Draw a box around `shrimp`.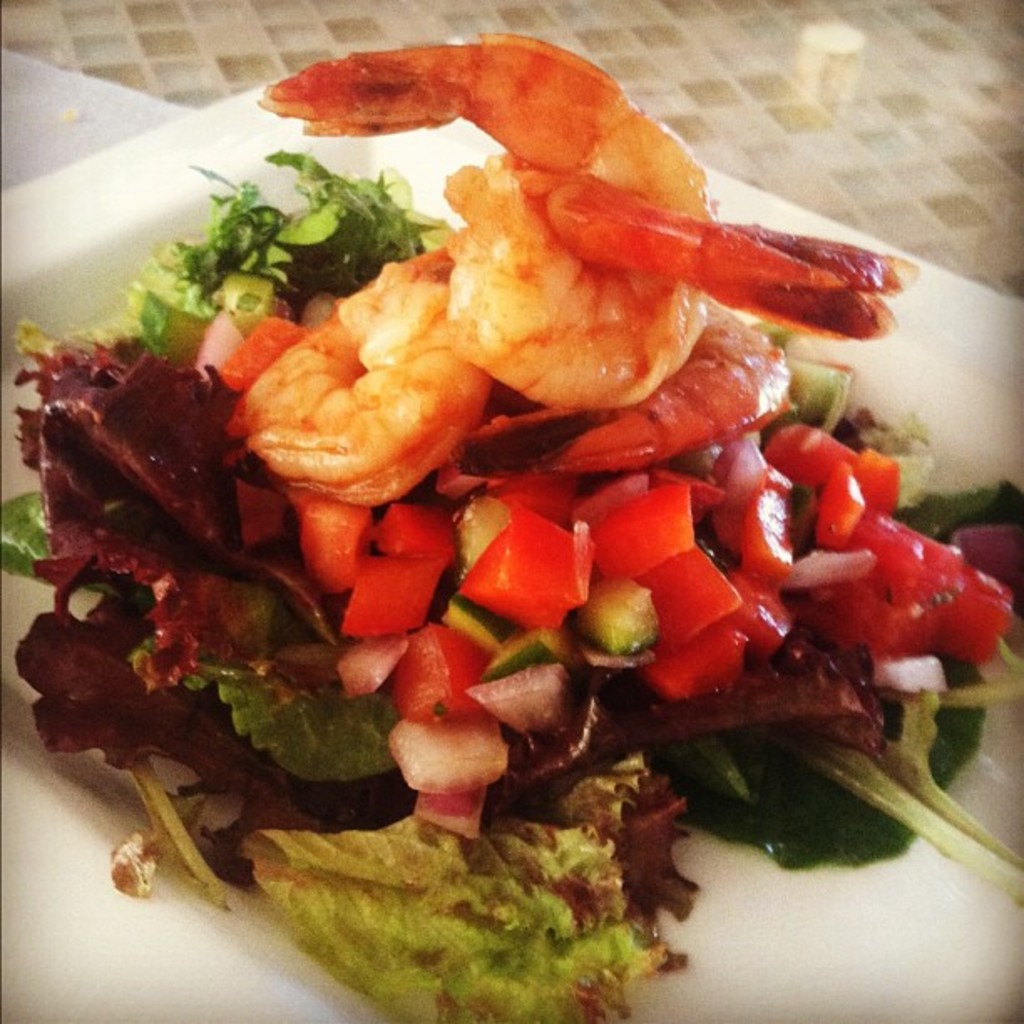
box=[259, 30, 713, 412].
